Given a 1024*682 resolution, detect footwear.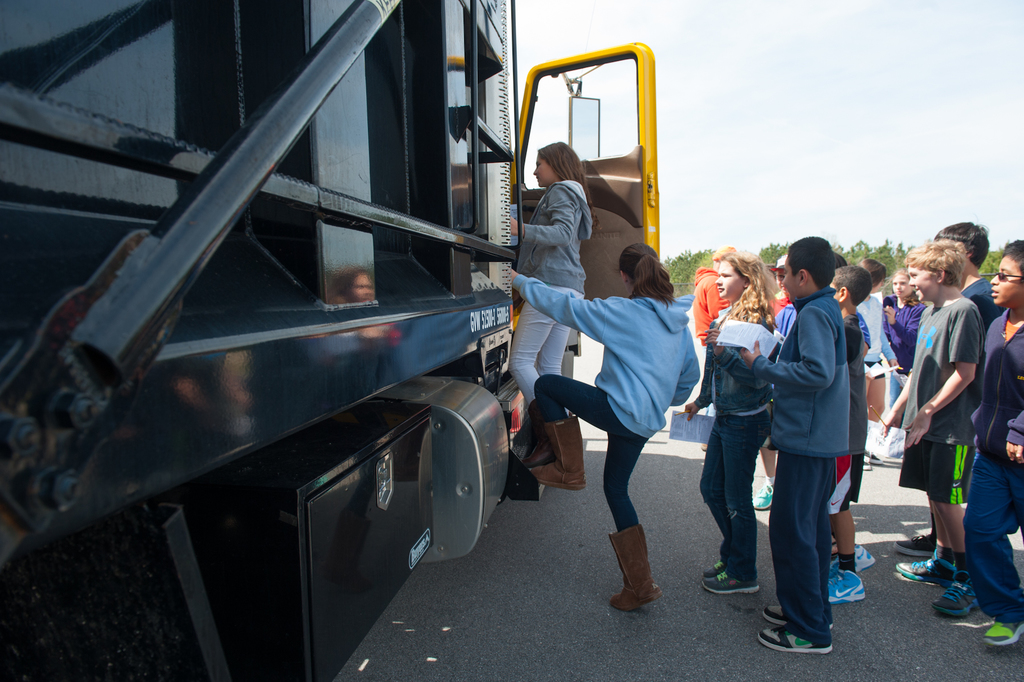
region(979, 619, 1023, 645).
